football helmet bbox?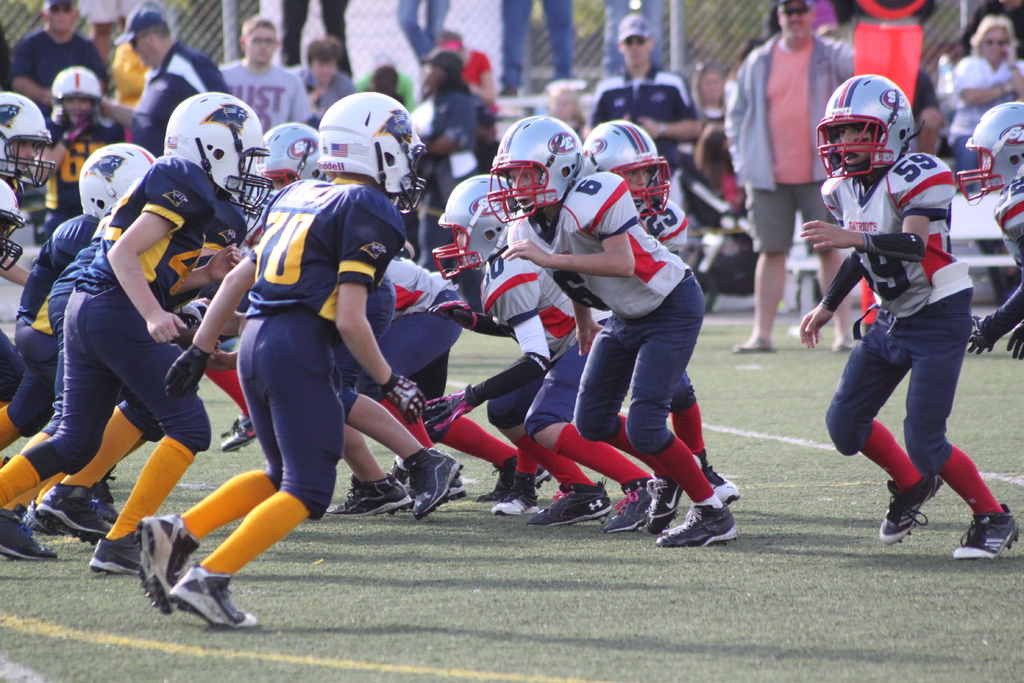
{"x1": 832, "y1": 76, "x2": 922, "y2": 185}
